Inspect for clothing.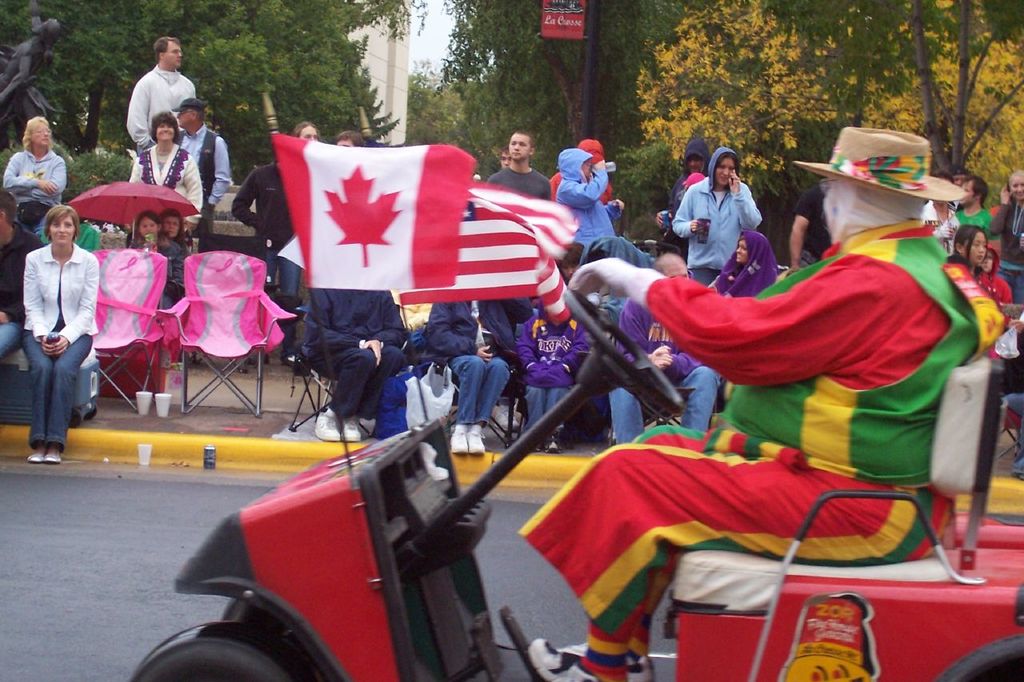
Inspection: BBox(533, 307, 595, 375).
